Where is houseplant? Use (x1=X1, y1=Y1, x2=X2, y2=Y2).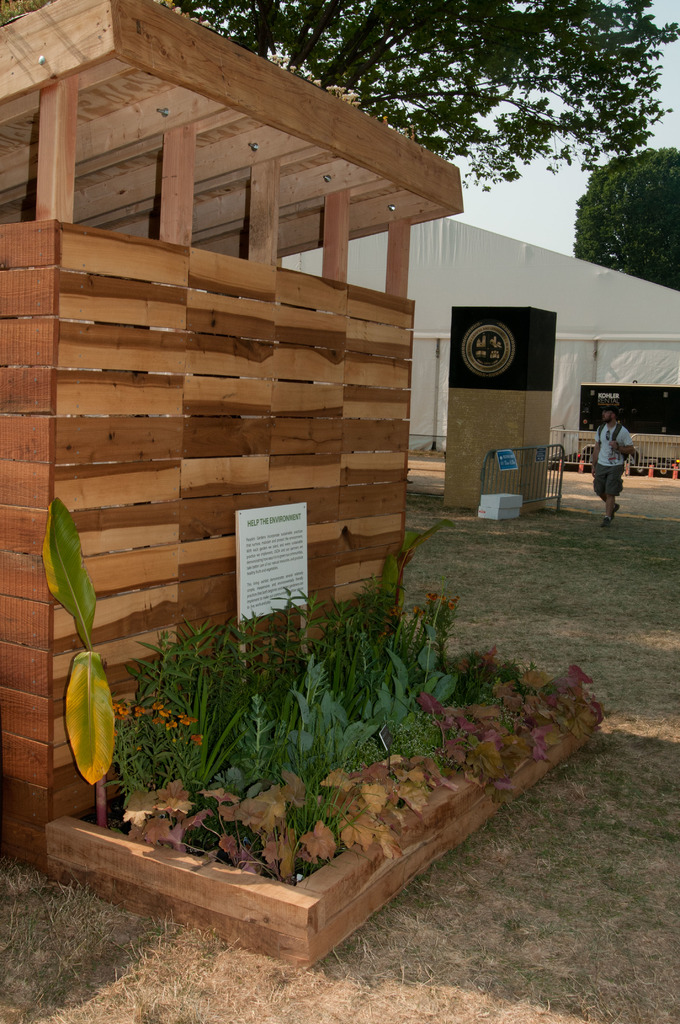
(x1=108, y1=573, x2=567, y2=909).
